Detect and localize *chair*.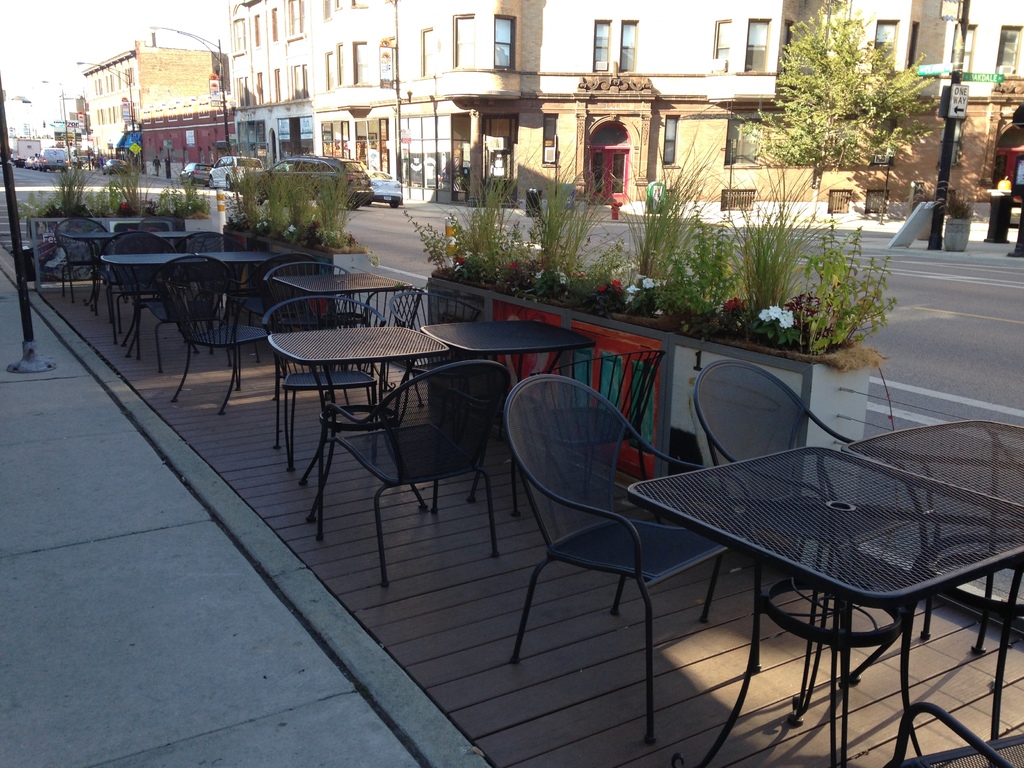
Localized at region(98, 232, 179, 355).
